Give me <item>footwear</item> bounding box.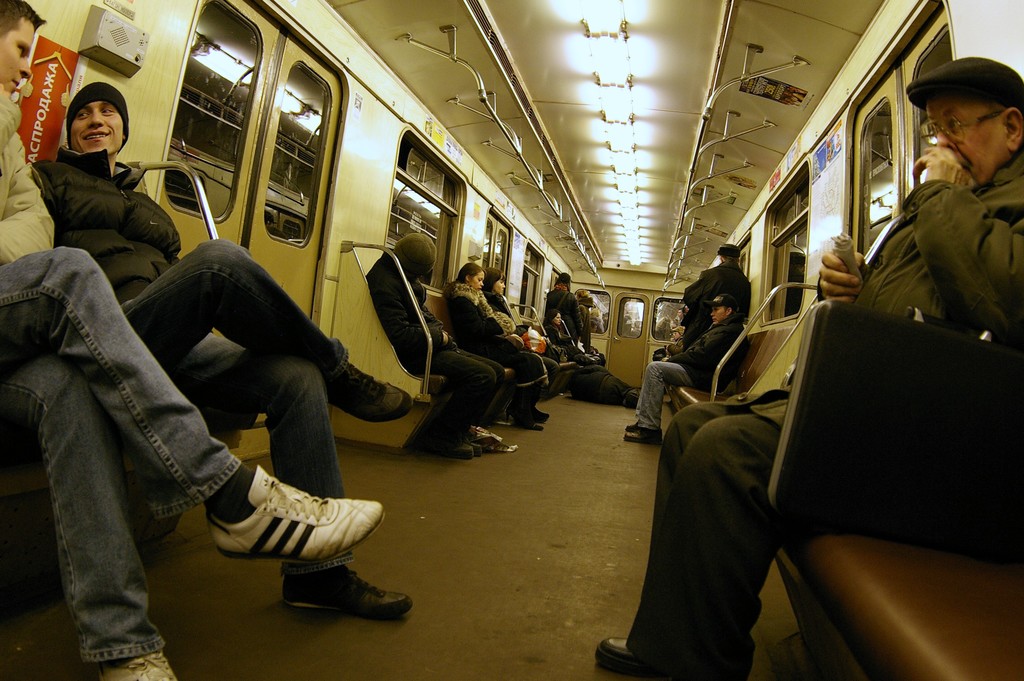
crop(622, 430, 664, 443).
